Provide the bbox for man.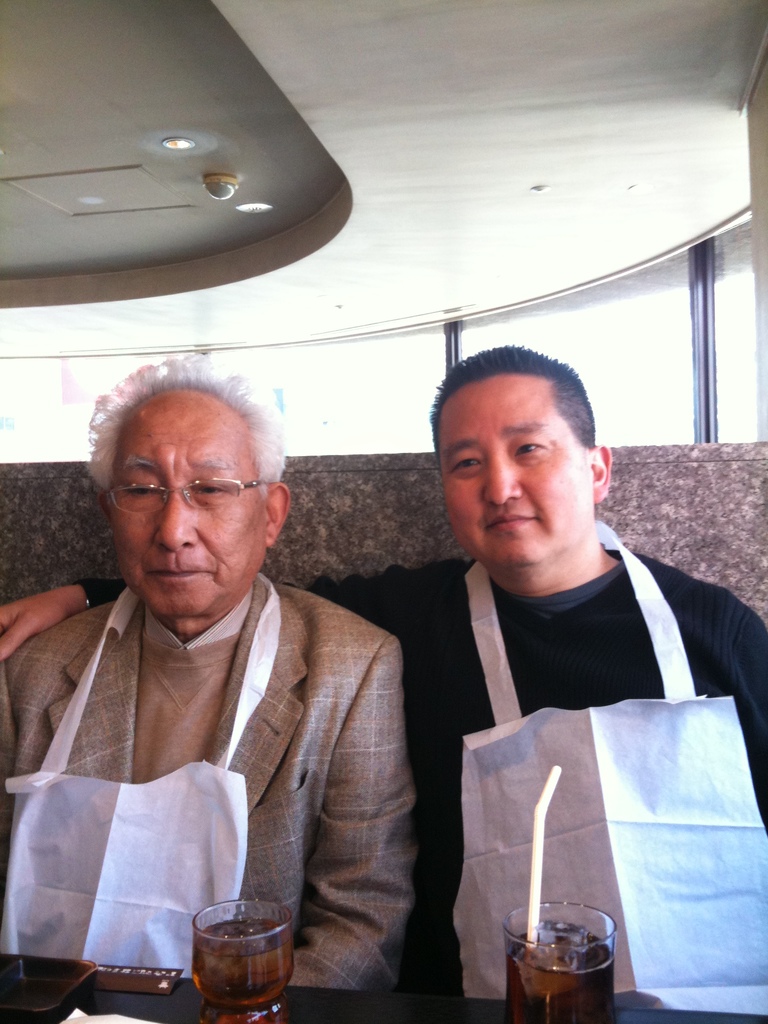
(0, 340, 767, 993).
